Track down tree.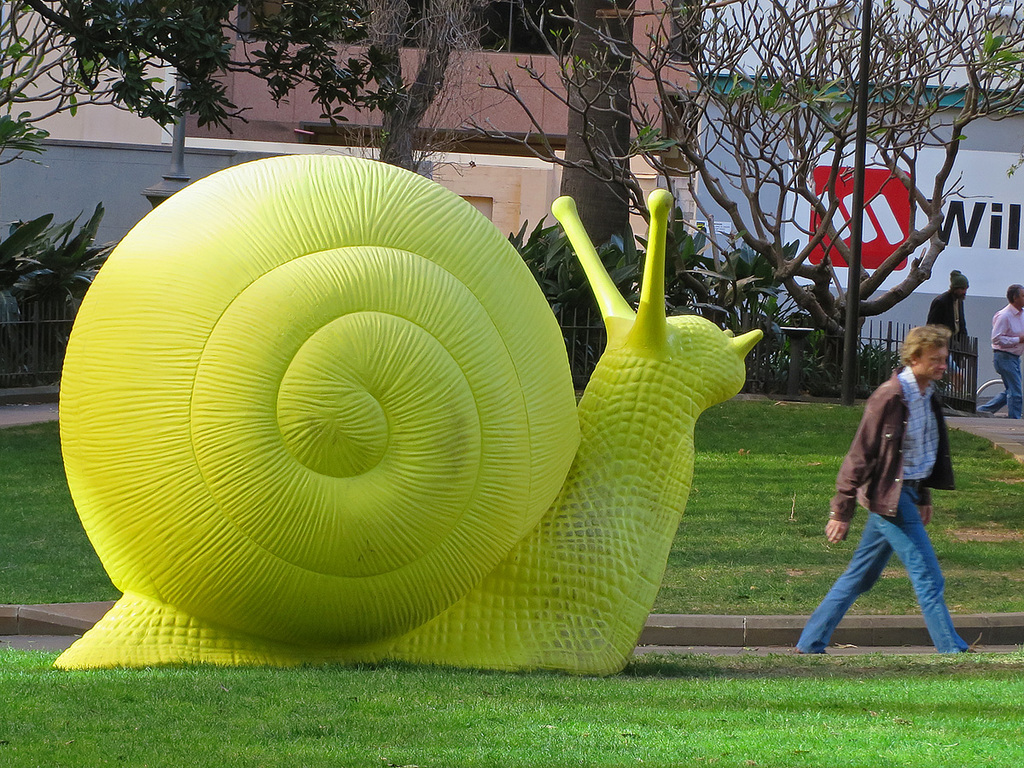
Tracked to [left=445, top=0, right=1023, bottom=398].
